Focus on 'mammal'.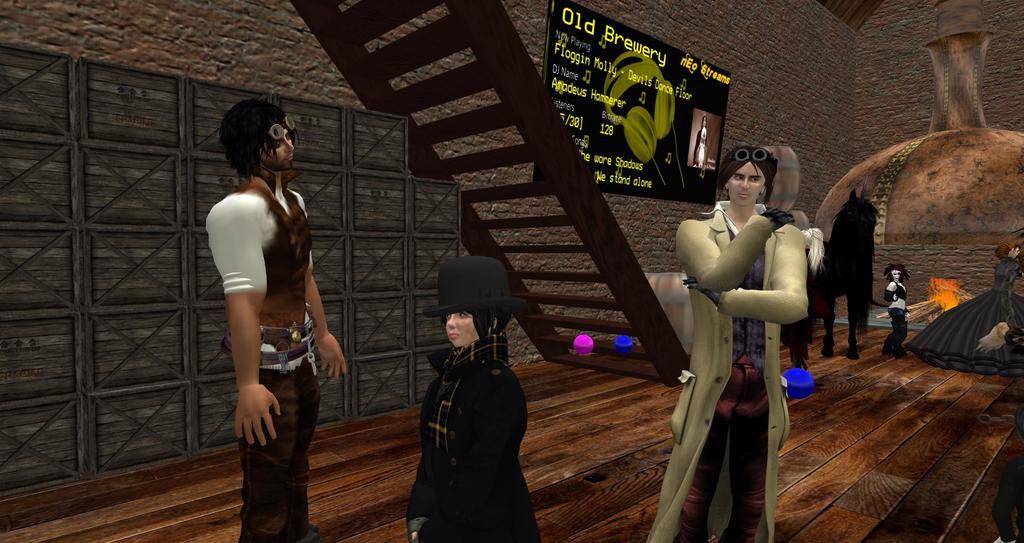
Focused at [left=693, top=111, right=710, bottom=170].
